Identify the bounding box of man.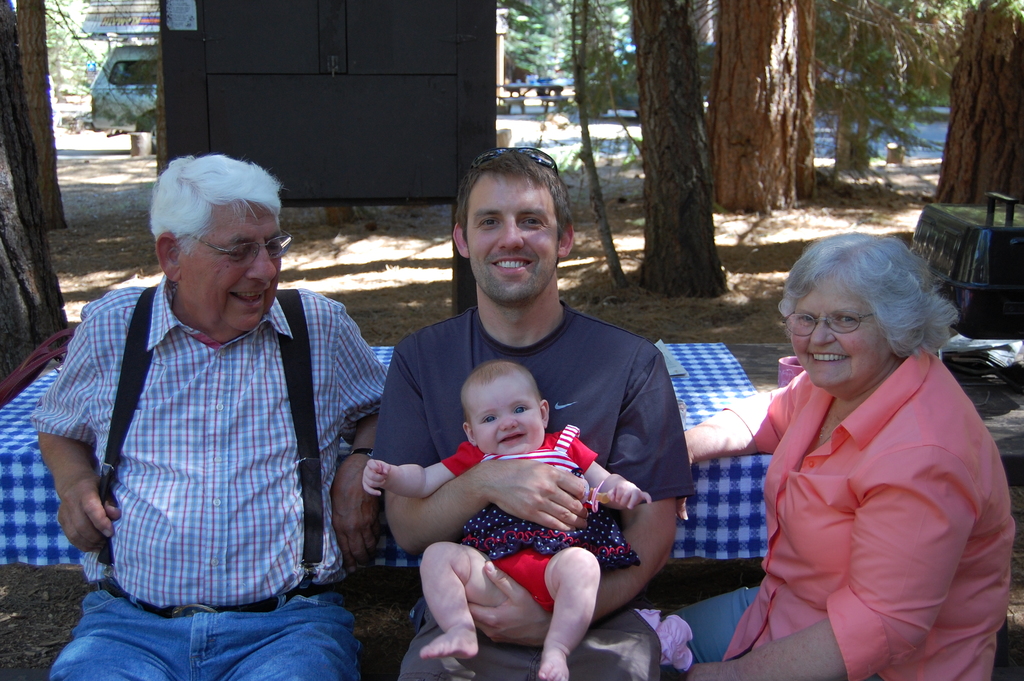
[378,147,694,680].
